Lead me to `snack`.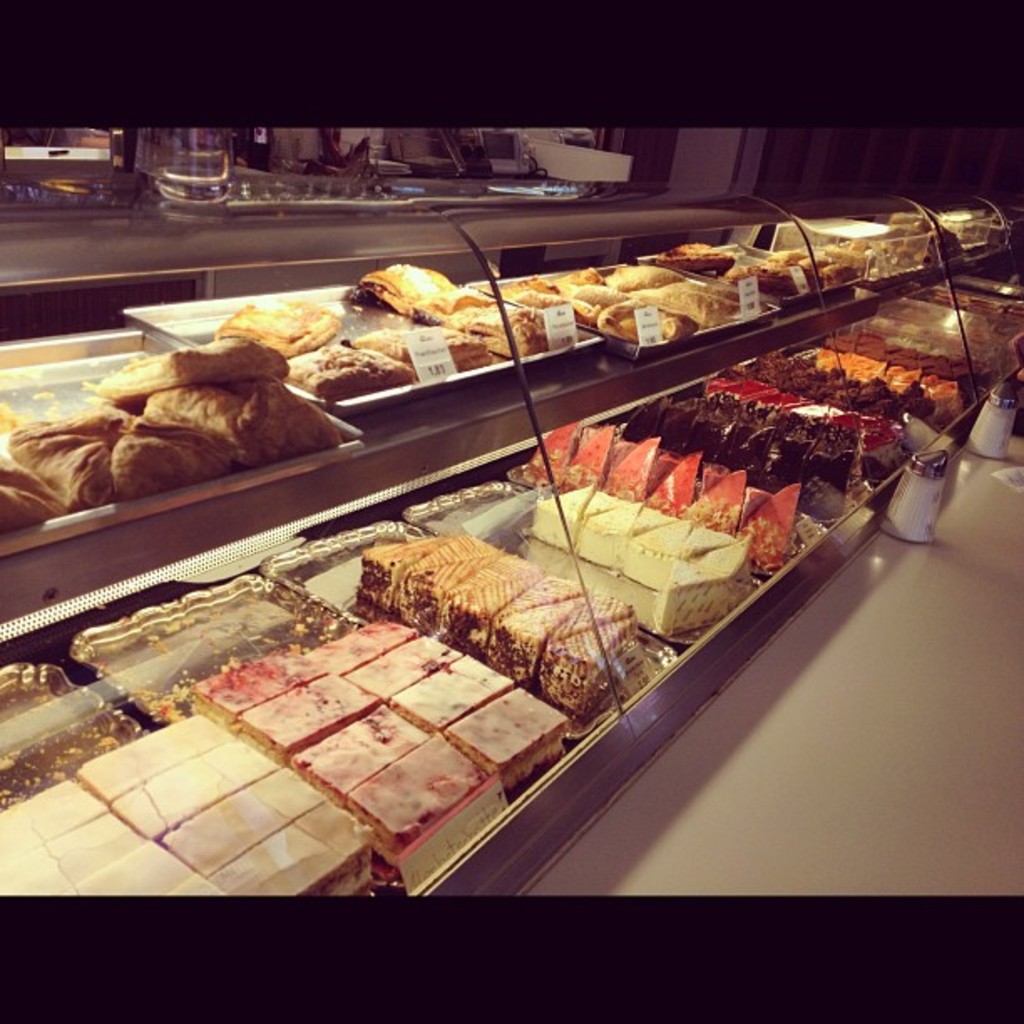
Lead to (346, 325, 484, 392).
